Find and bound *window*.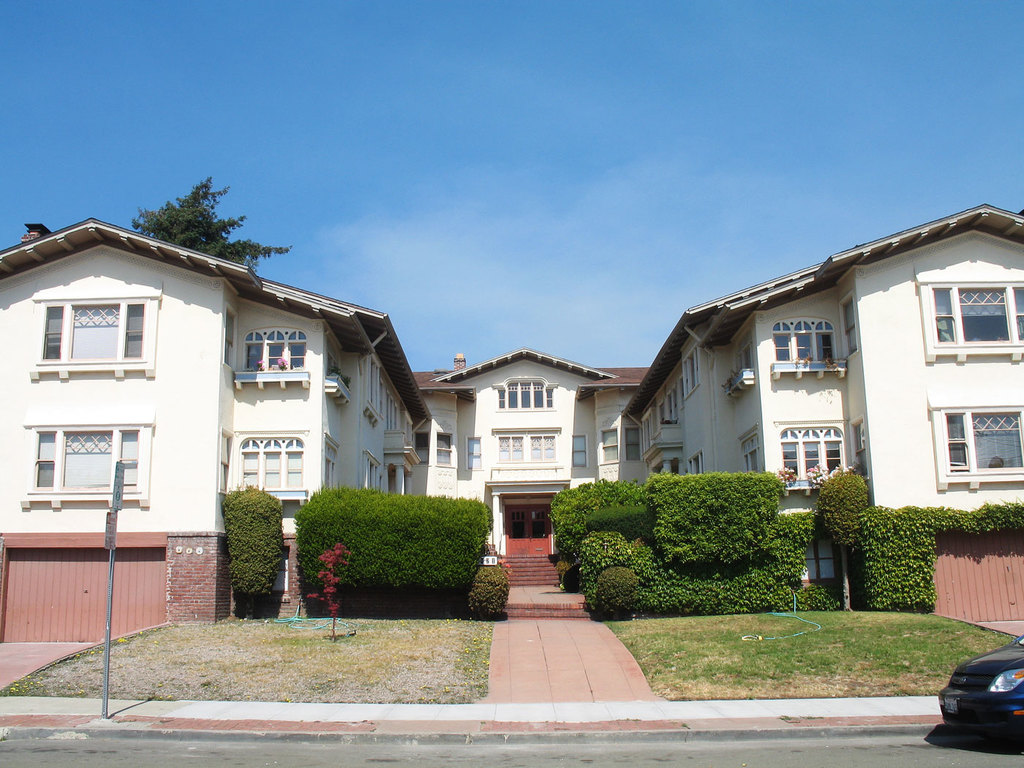
Bound: box=[597, 429, 624, 466].
